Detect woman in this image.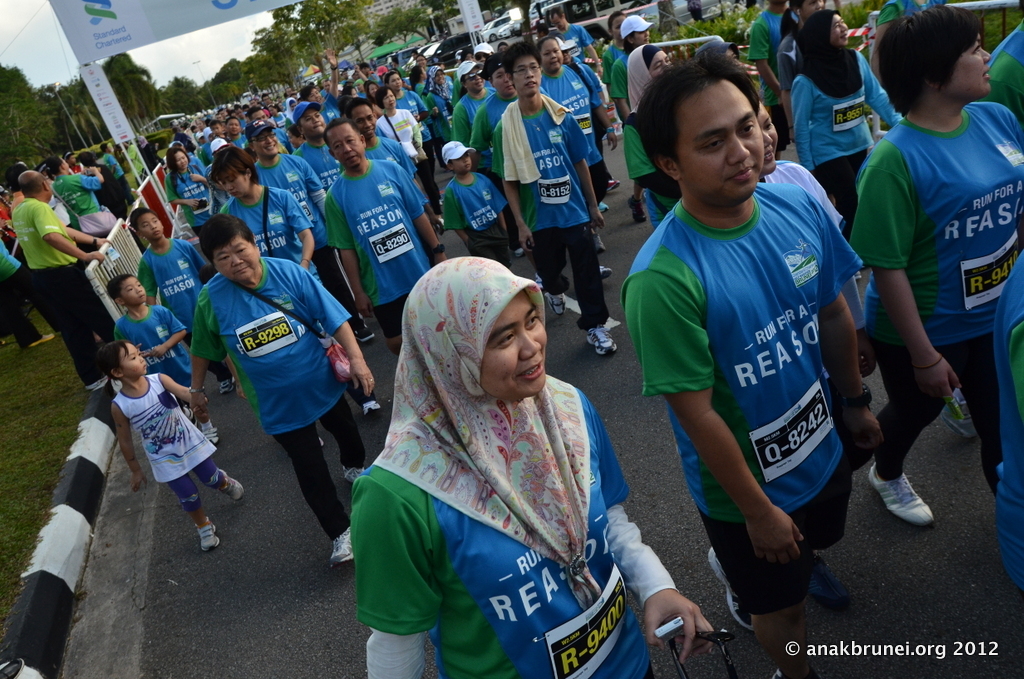
Detection: {"x1": 346, "y1": 242, "x2": 653, "y2": 676}.
